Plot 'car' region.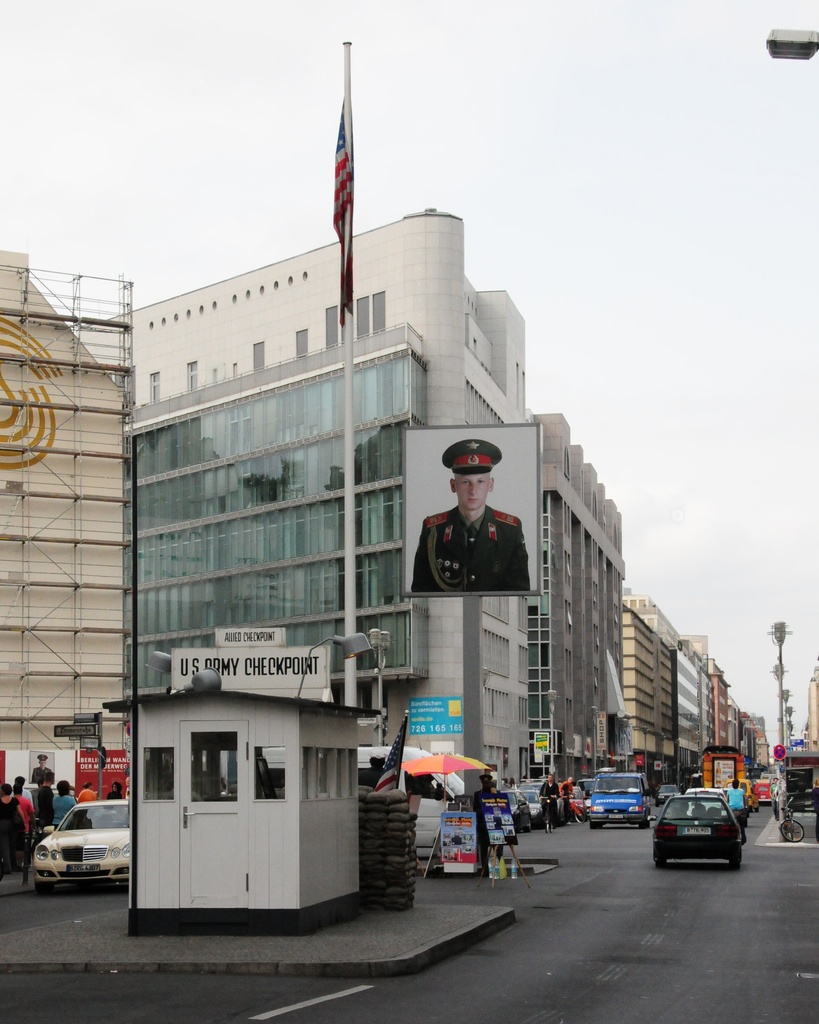
Plotted at rect(754, 780, 773, 808).
